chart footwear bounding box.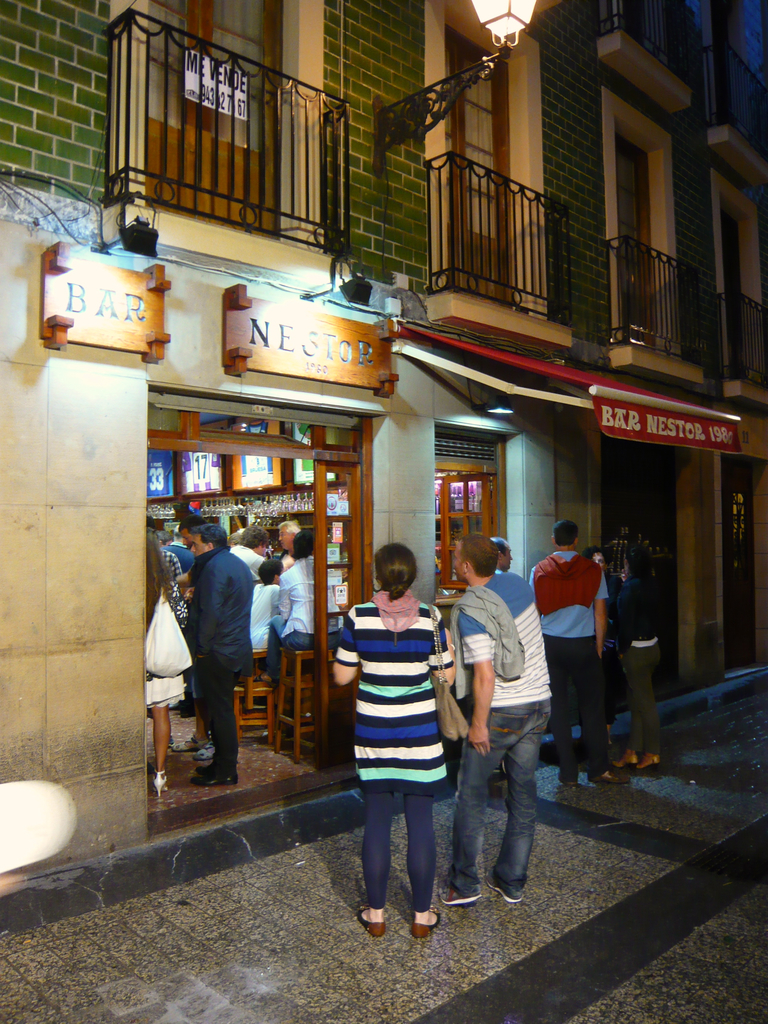
Charted: BBox(587, 774, 629, 786).
